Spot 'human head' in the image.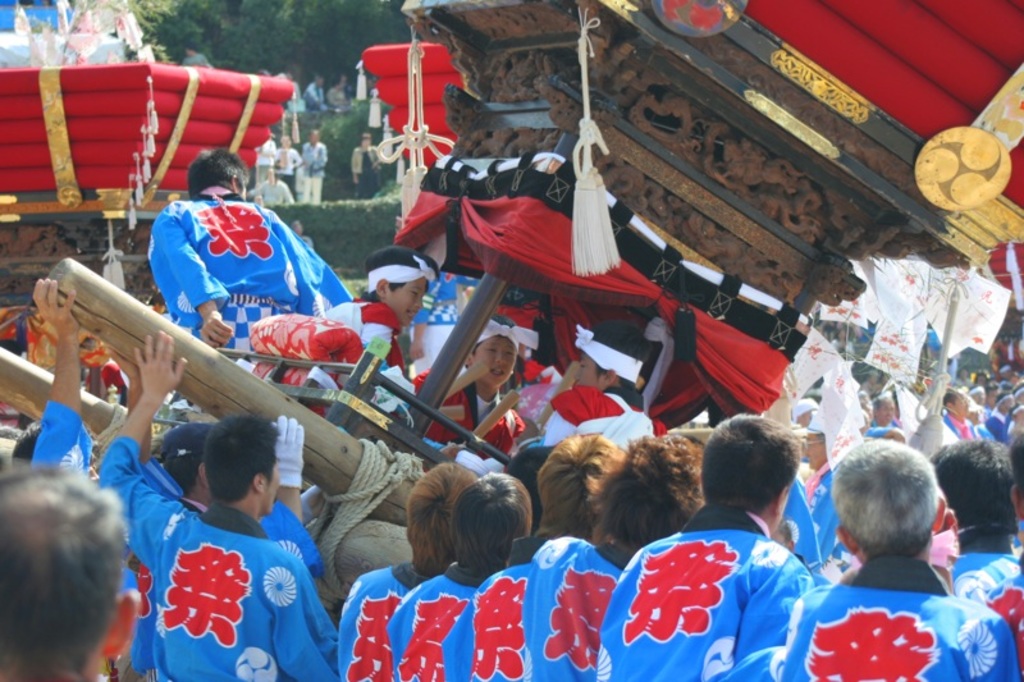
'human head' found at detection(335, 72, 352, 93).
